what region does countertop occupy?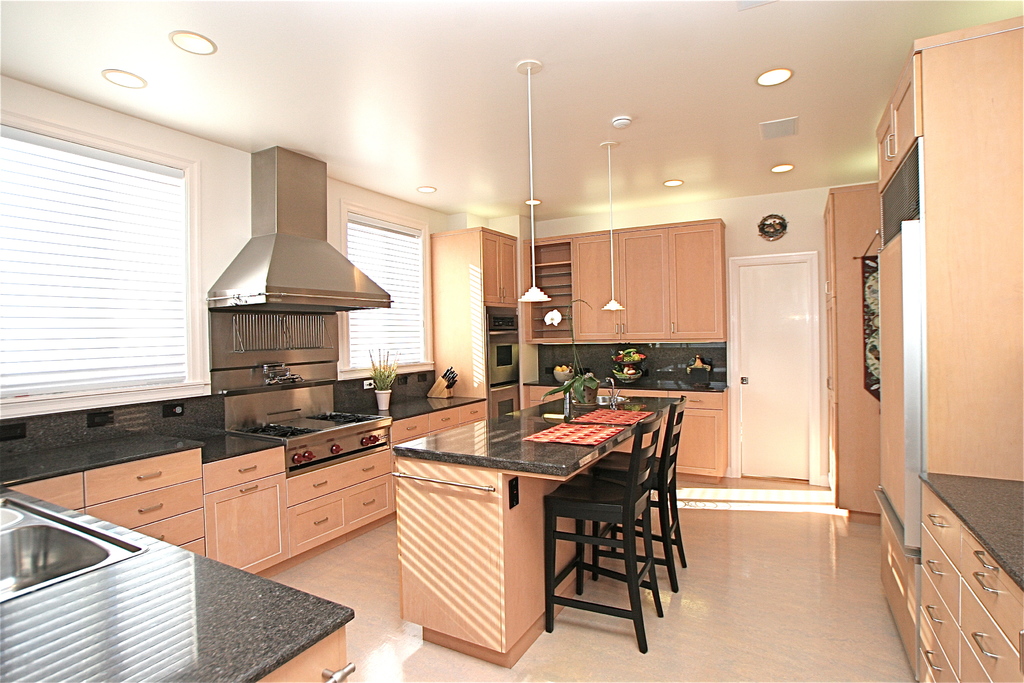
[left=0, top=392, right=485, bottom=682].
